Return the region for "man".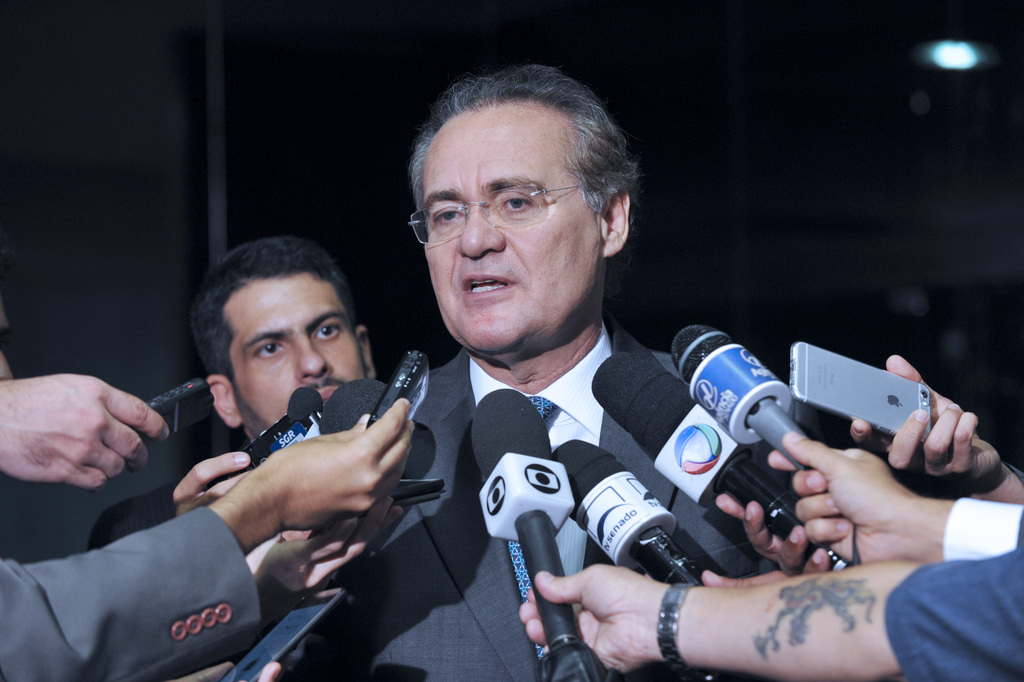
crop(94, 229, 378, 552).
